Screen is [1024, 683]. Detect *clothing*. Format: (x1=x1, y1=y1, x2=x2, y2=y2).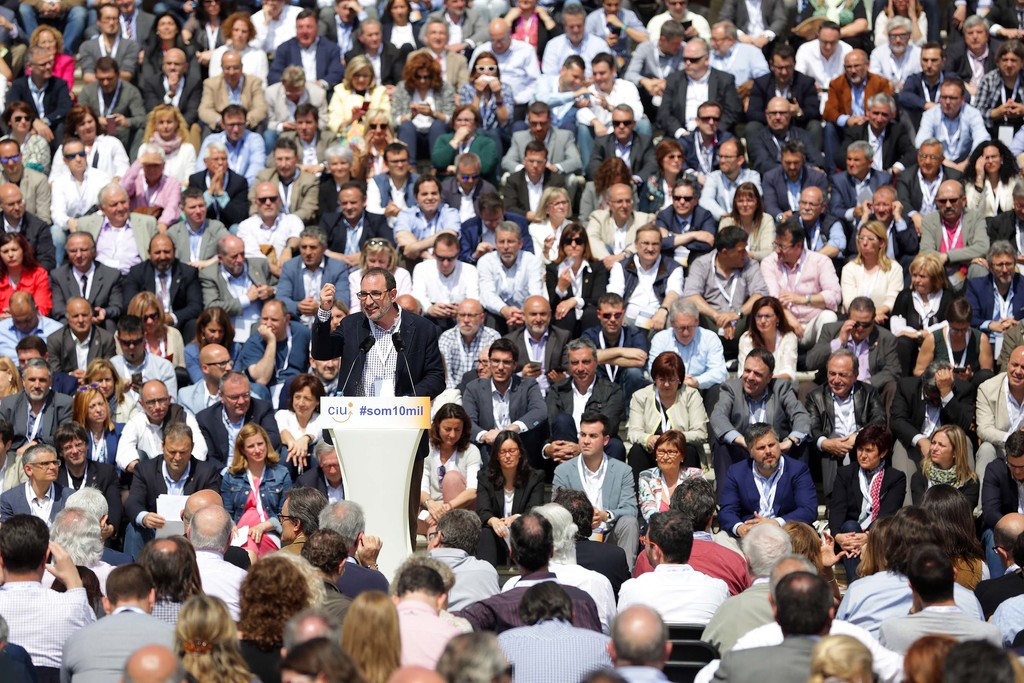
(x1=887, y1=375, x2=980, y2=463).
